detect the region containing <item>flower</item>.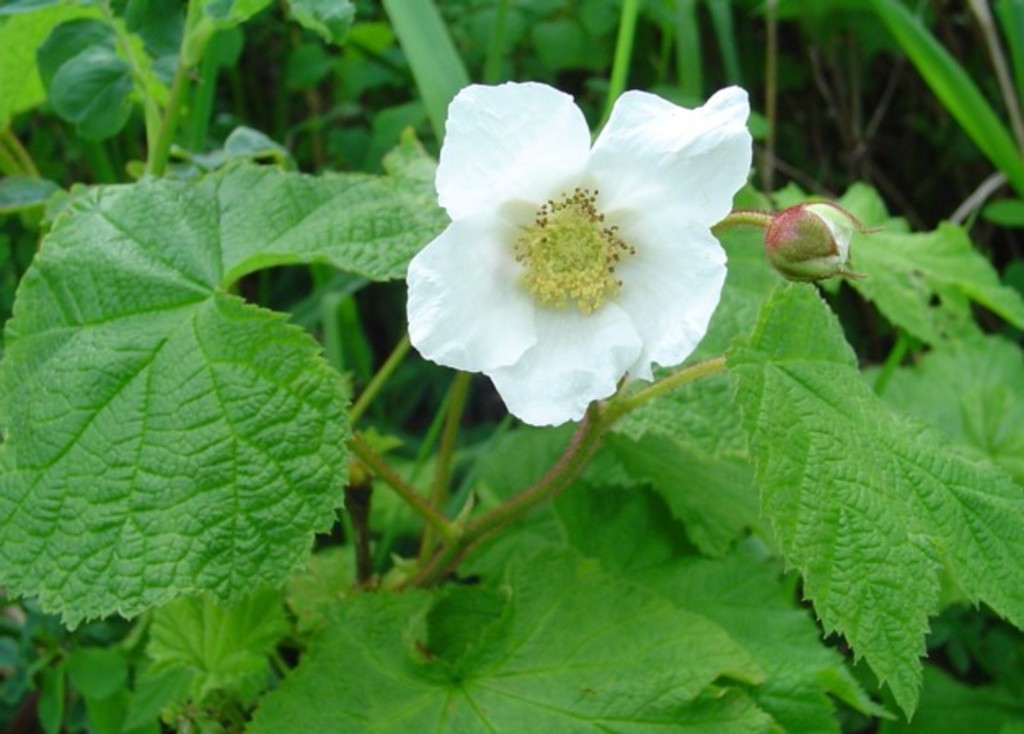
{"x1": 406, "y1": 64, "x2": 761, "y2": 429}.
